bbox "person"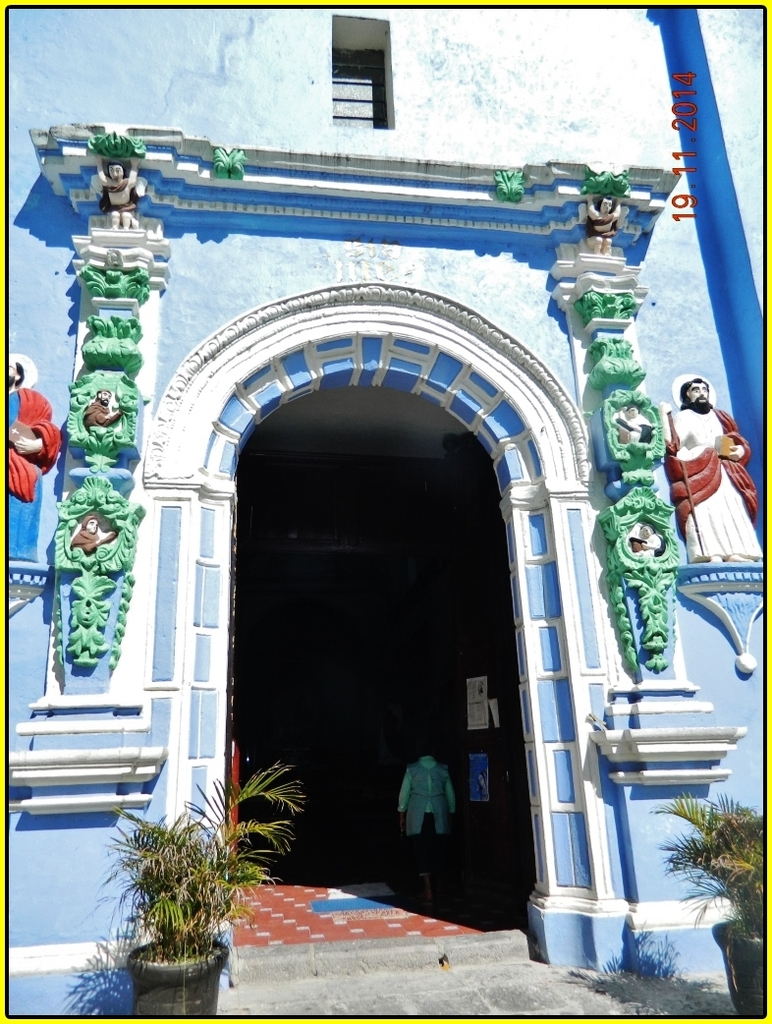
65, 515, 116, 557
